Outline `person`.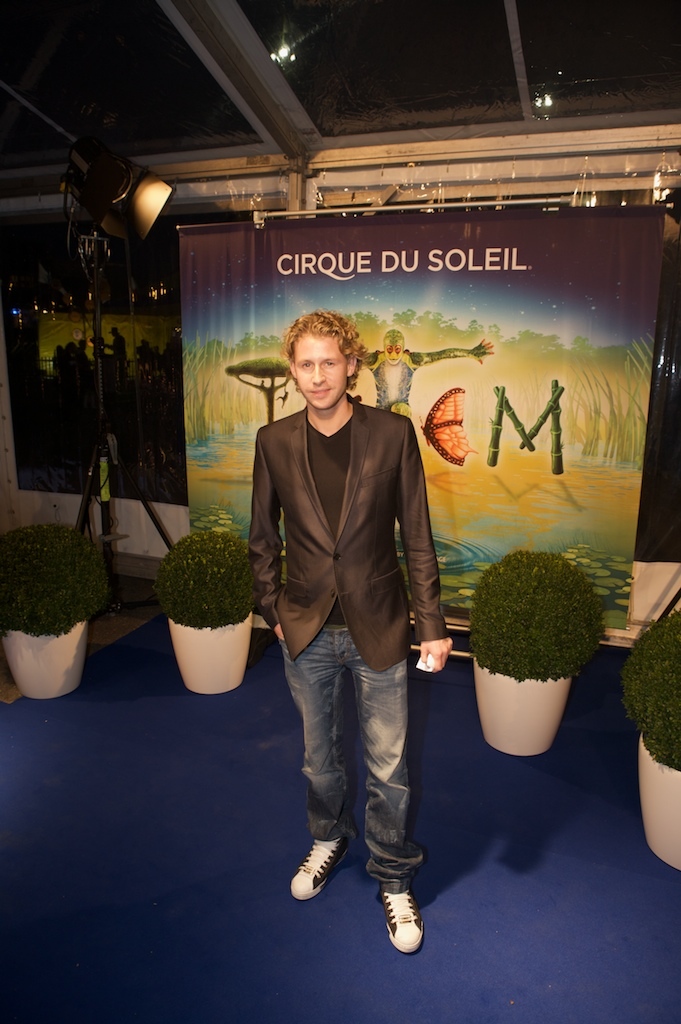
Outline: bbox=(252, 305, 444, 963).
